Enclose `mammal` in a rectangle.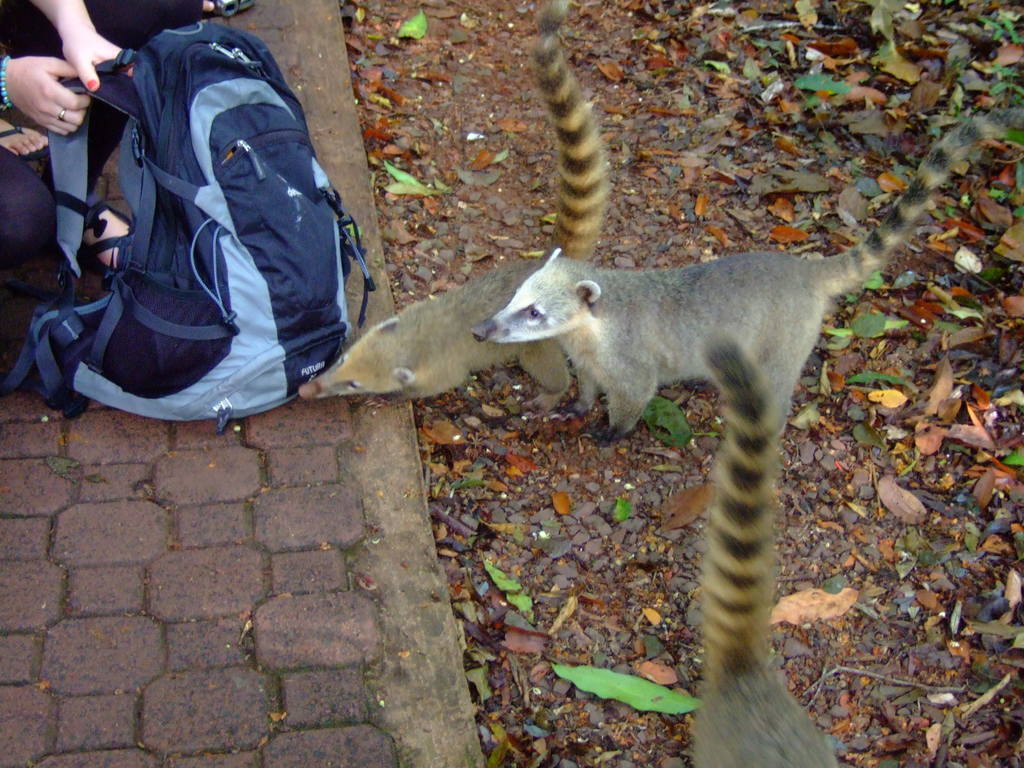
0:0:206:292.
